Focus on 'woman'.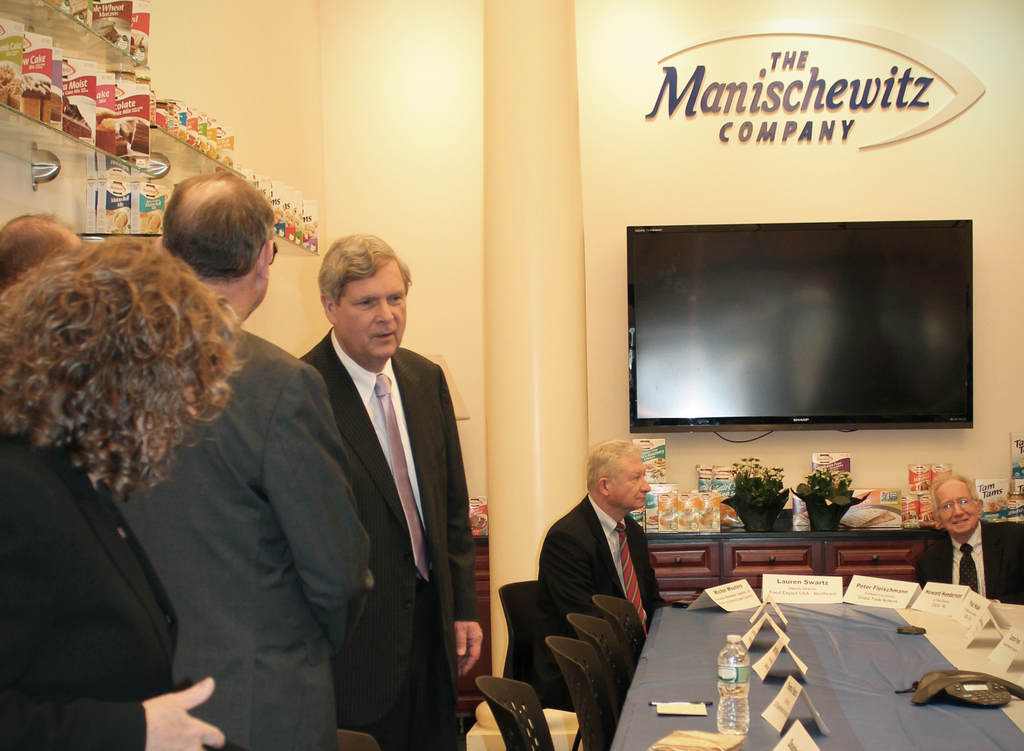
Focused at [0, 236, 239, 750].
